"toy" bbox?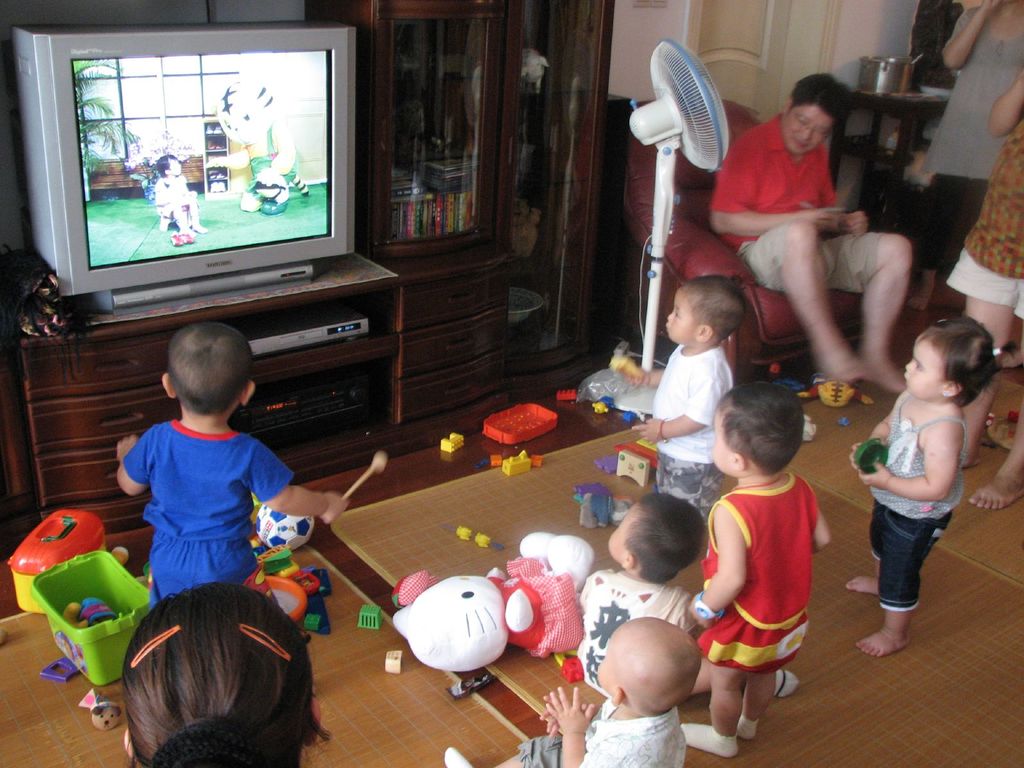
89,701,122,729
